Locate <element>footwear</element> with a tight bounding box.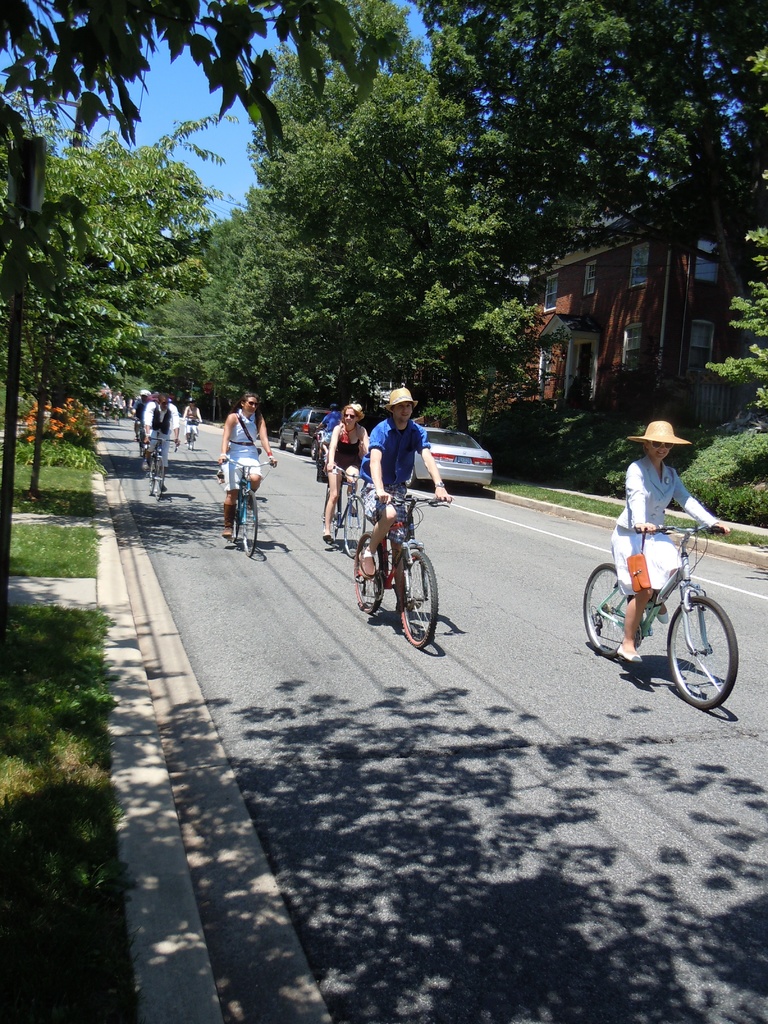
select_region(357, 550, 376, 580).
